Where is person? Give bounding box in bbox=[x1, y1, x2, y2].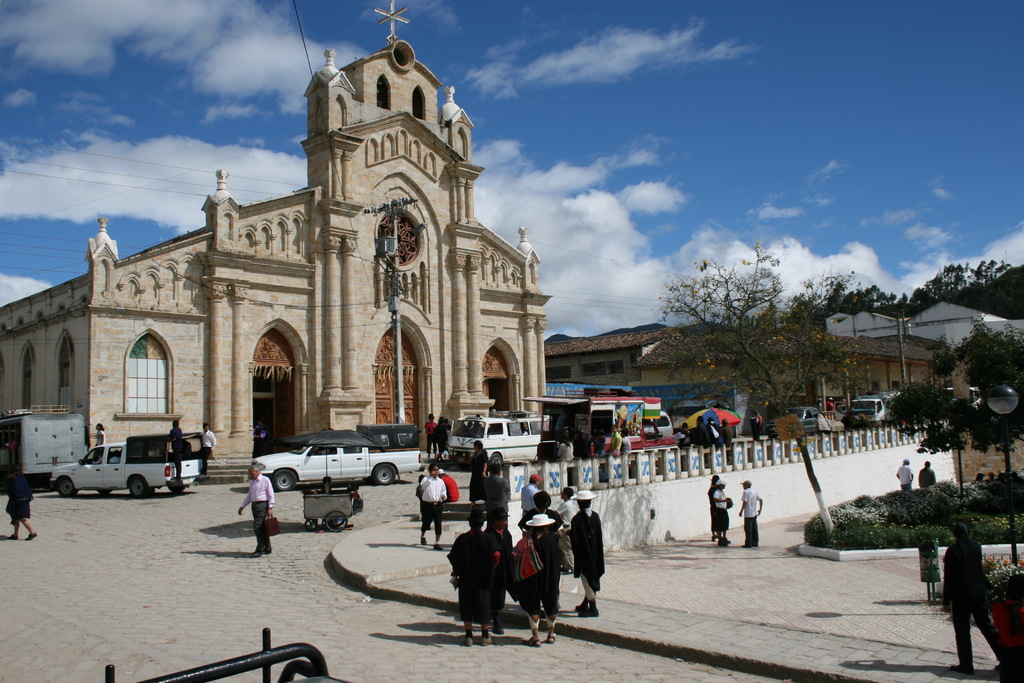
bbox=[451, 512, 504, 639].
